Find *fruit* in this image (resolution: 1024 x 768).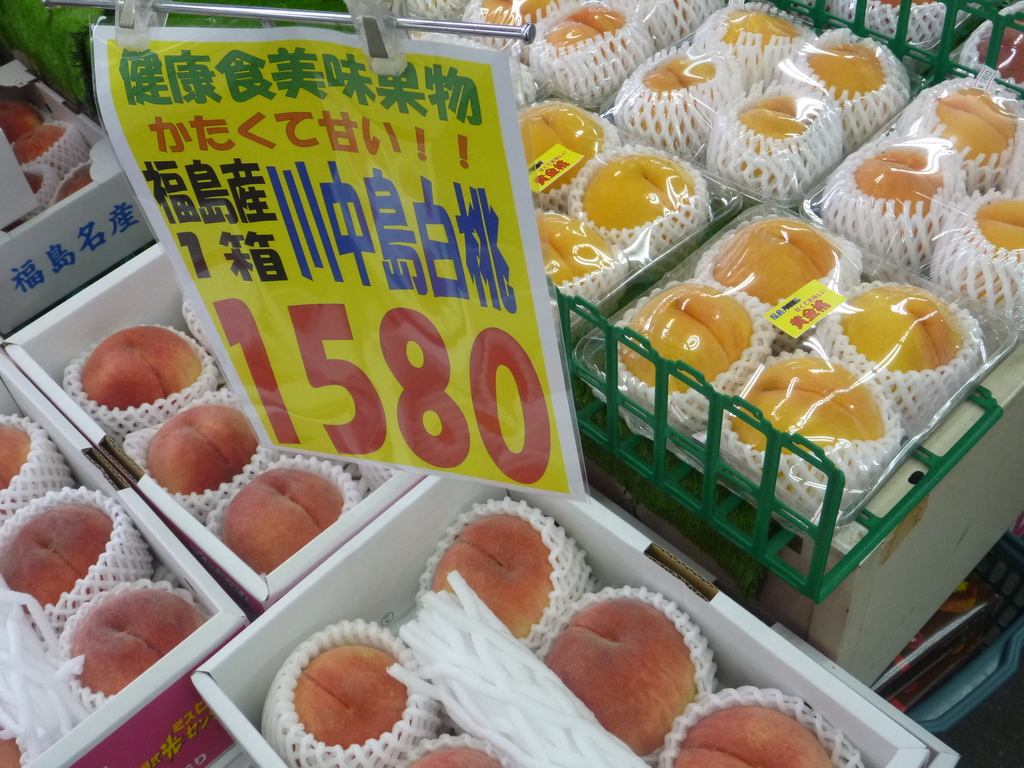
left=671, top=707, right=835, bottom=767.
